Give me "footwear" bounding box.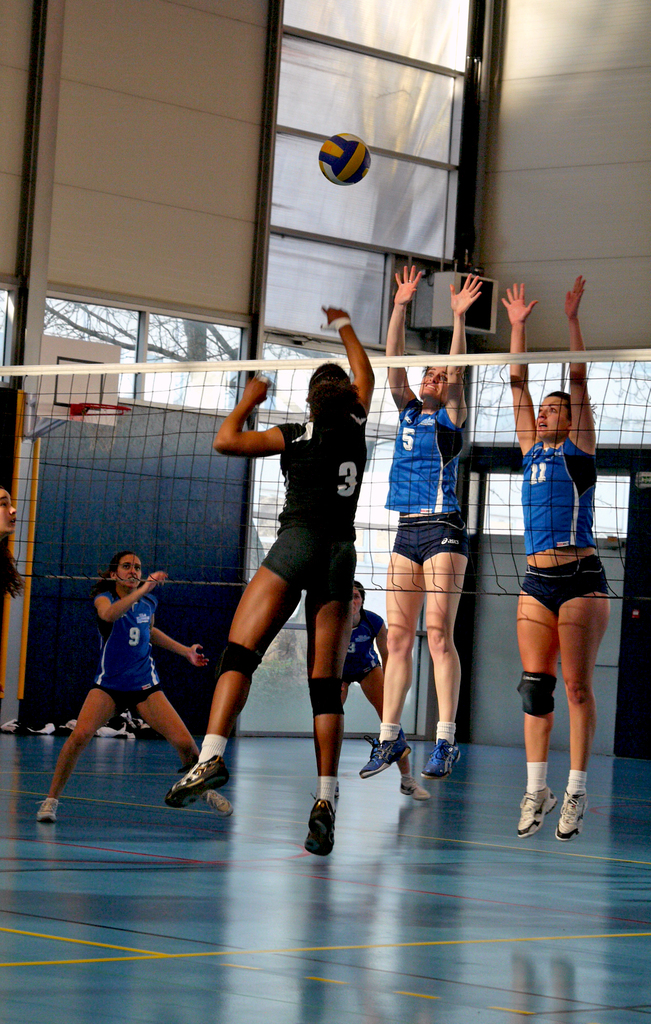
(425, 739, 461, 770).
